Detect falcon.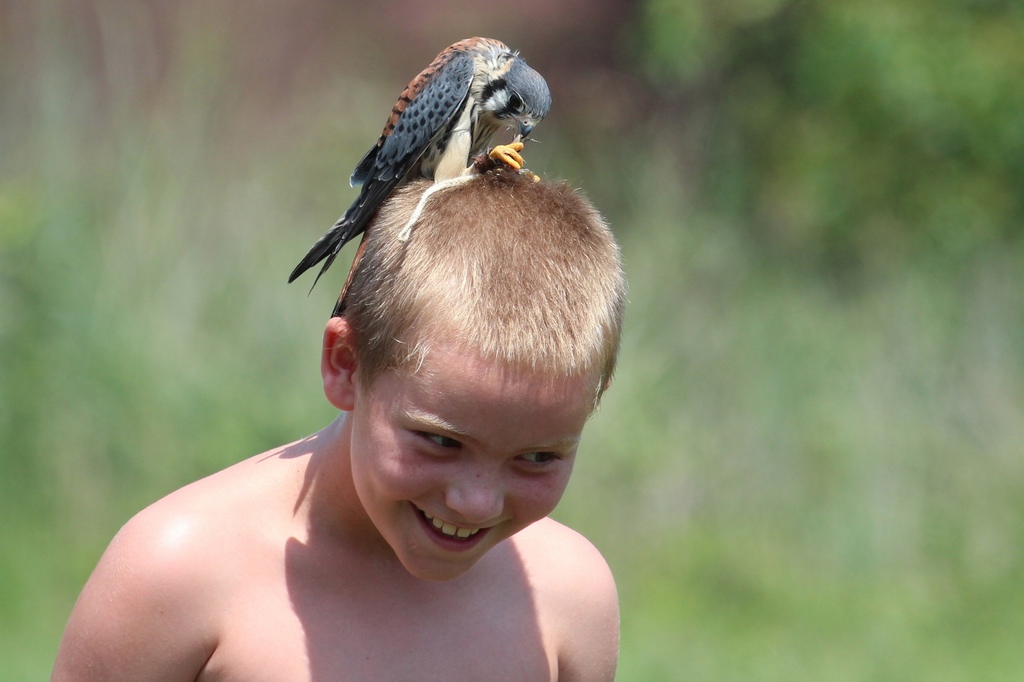
Detected at select_region(282, 36, 551, 318).
